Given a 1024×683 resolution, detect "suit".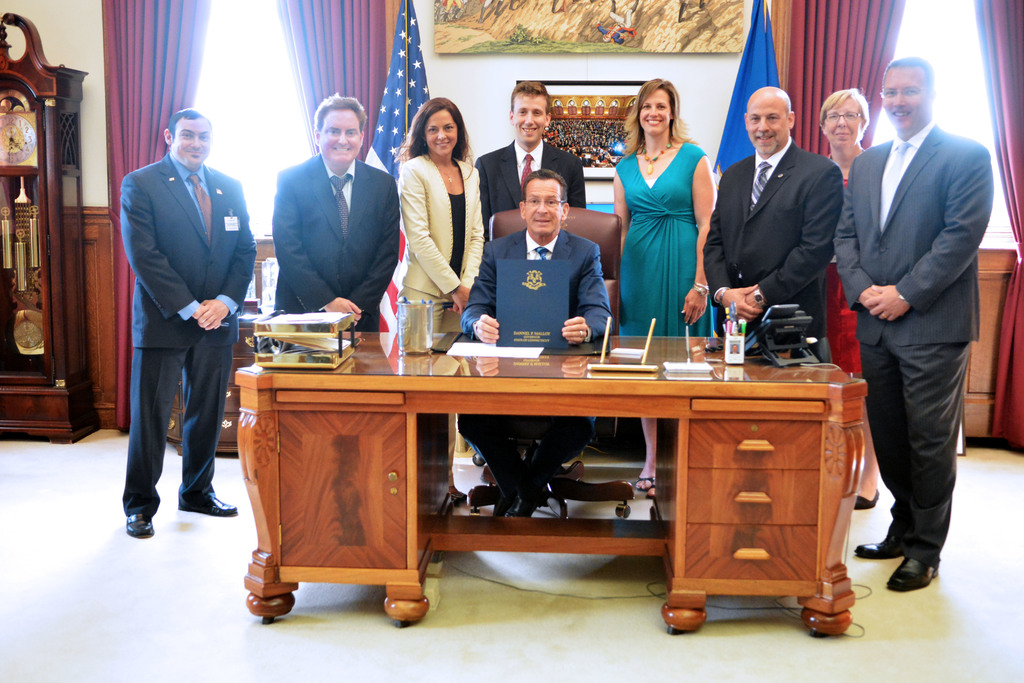
826, 114, 996, 552.
